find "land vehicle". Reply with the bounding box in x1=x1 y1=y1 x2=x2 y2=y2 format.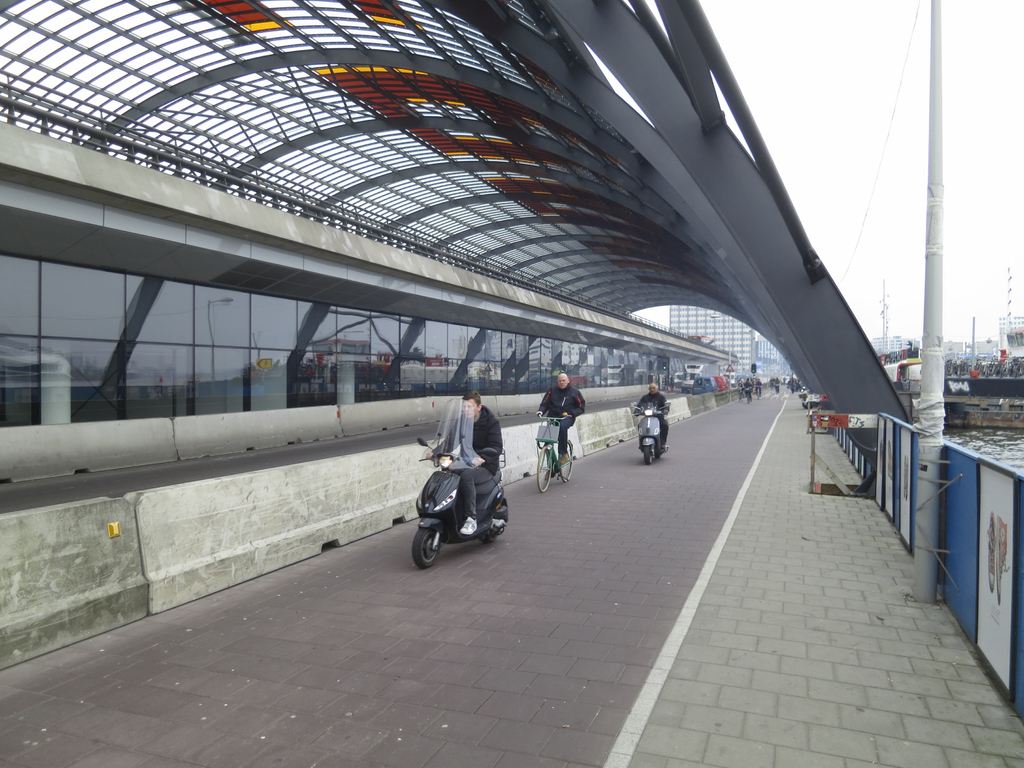
x1=723 y1=369 x2=737 y2=388.
